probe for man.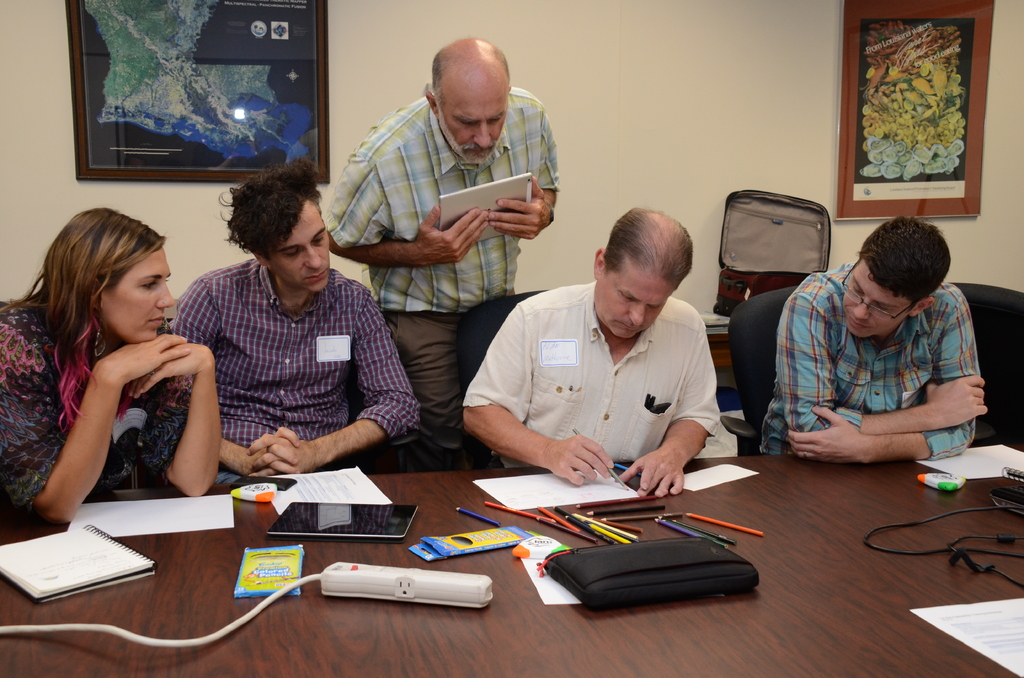
Probe result: (460, 204, 720, 495).
